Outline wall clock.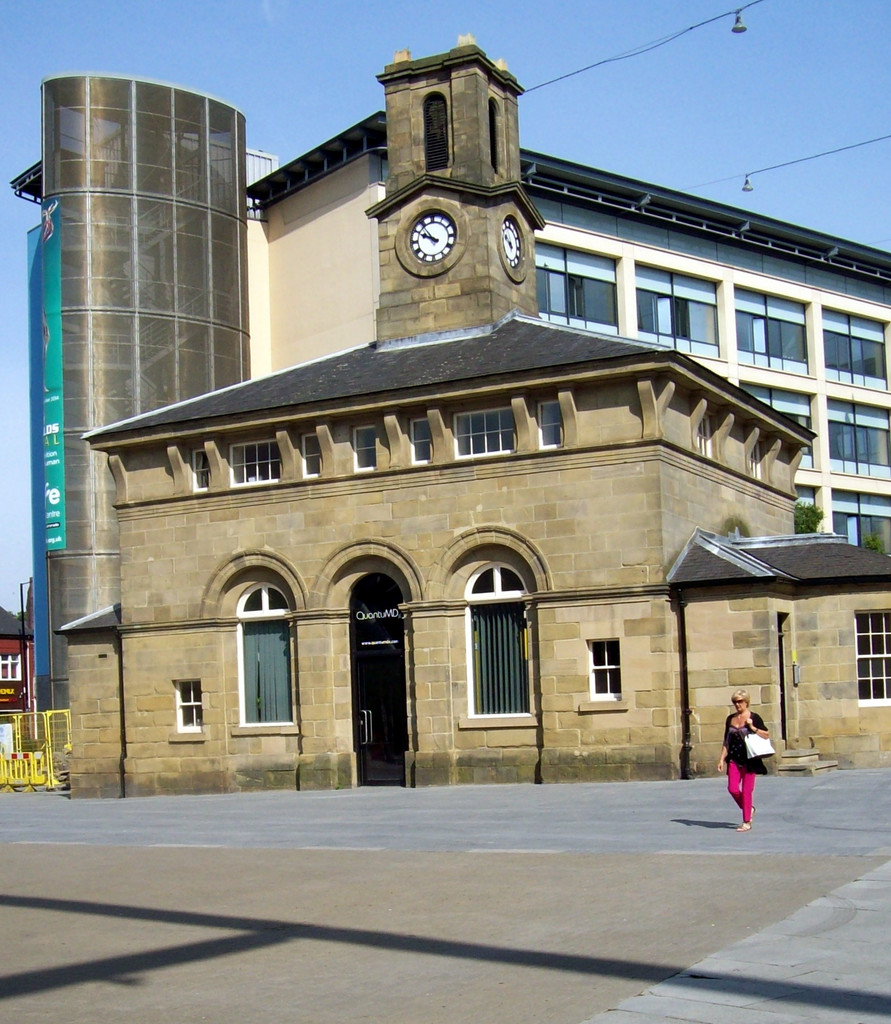
Outline: x1=409, y1=210, x2=456, y2=260.
